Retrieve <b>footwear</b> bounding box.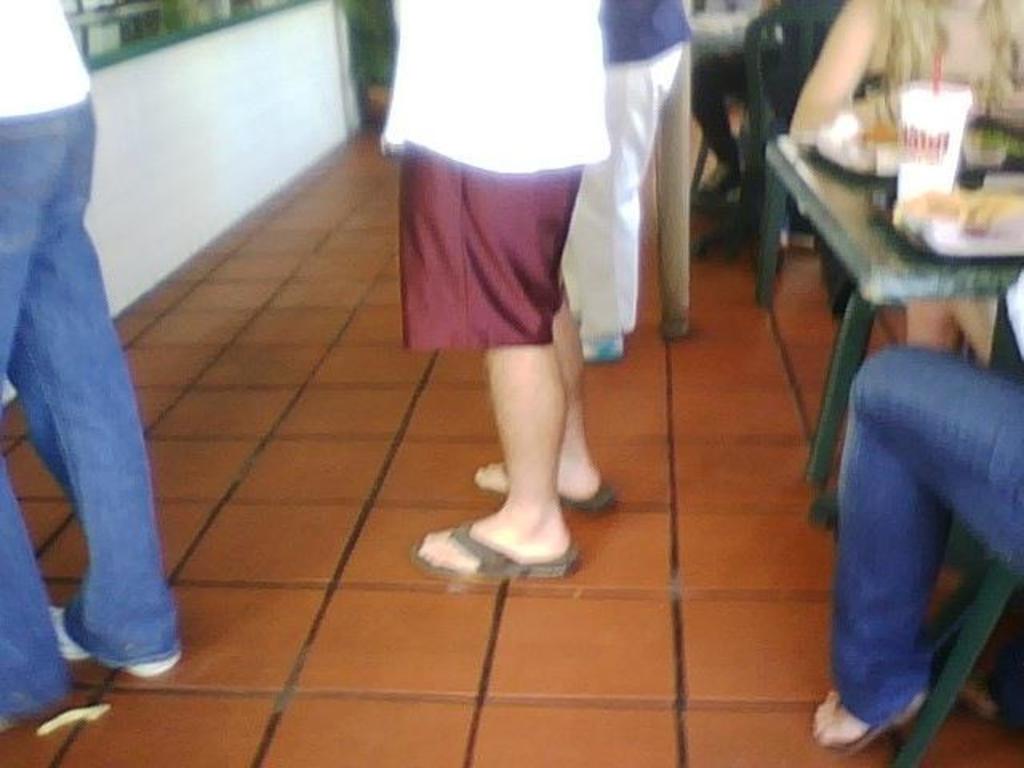
Bounding box: 658, 320, 693, 341.
